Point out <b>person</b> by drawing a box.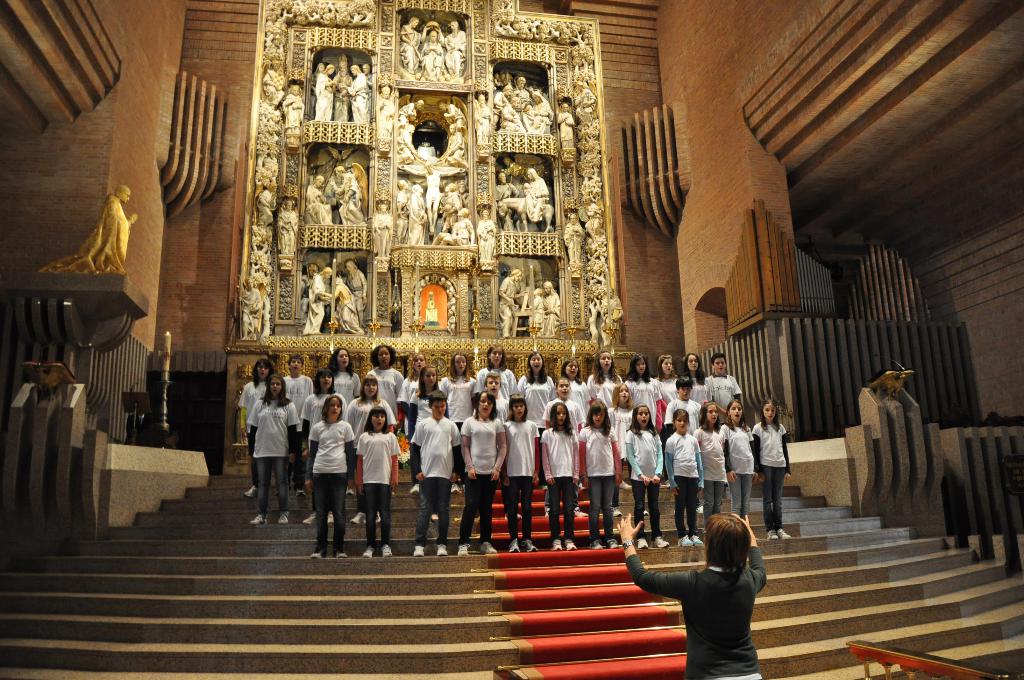
(666, 409, 704, 546).
